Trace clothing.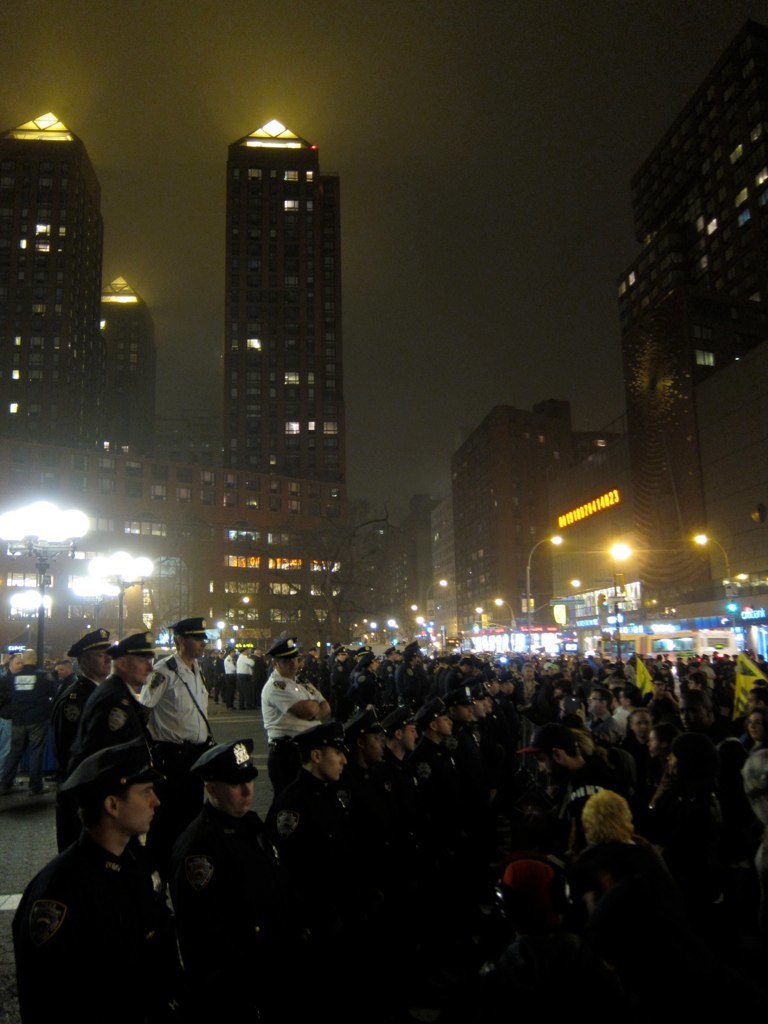
Traced to 253 661 333 808.
